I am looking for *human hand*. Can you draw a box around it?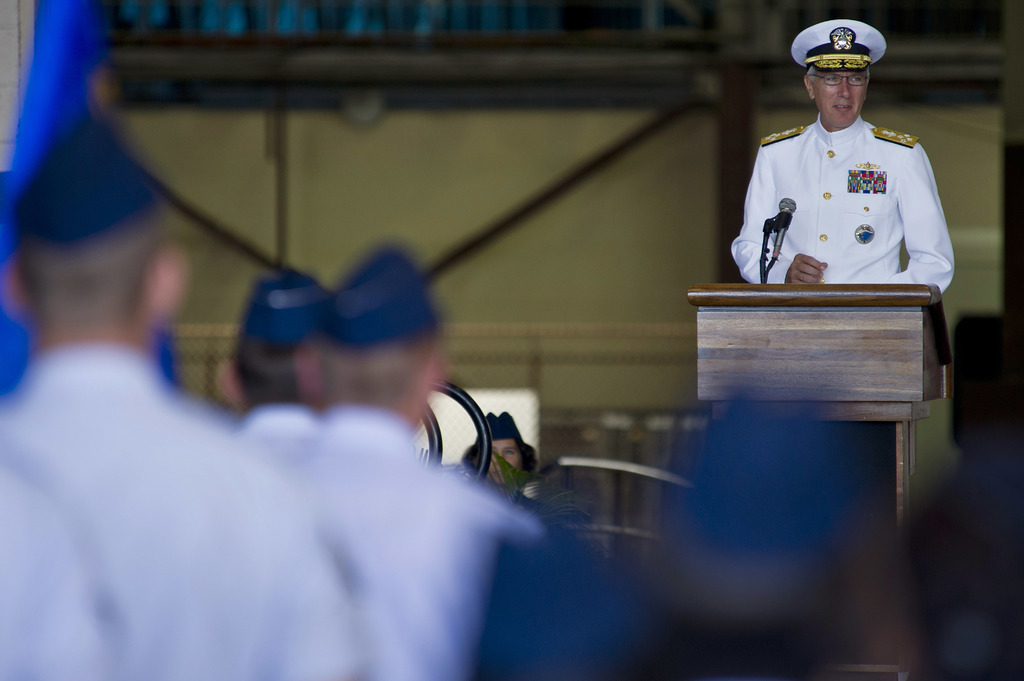
Sure, the bounding box is [x1=787, y1=253, x2=828, y2=284].
